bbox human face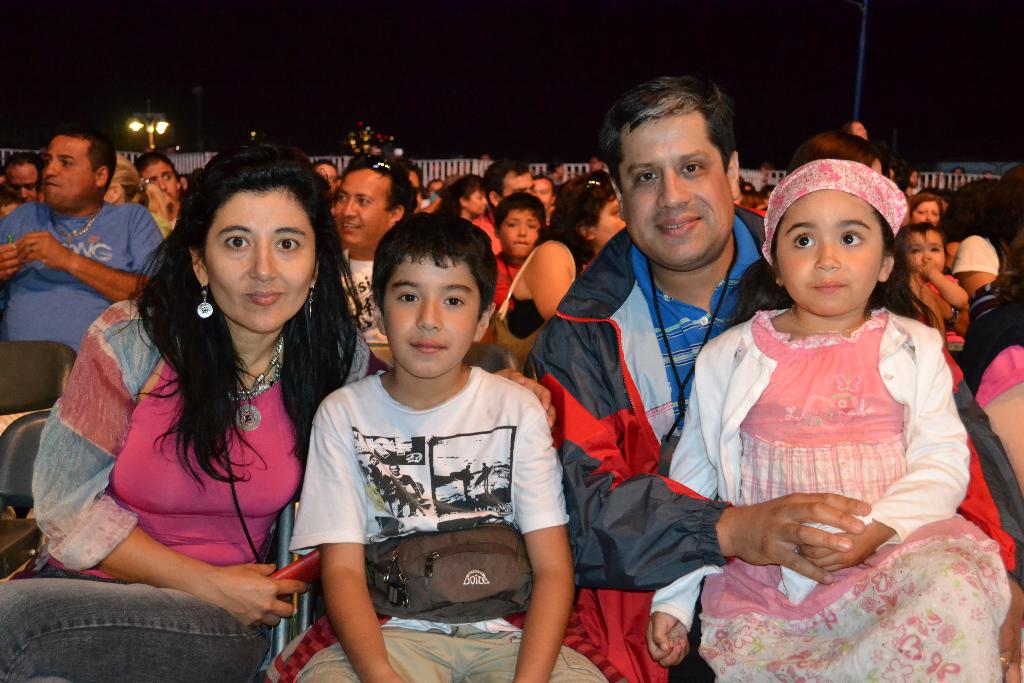
locate(143, 161, 179, 210)
